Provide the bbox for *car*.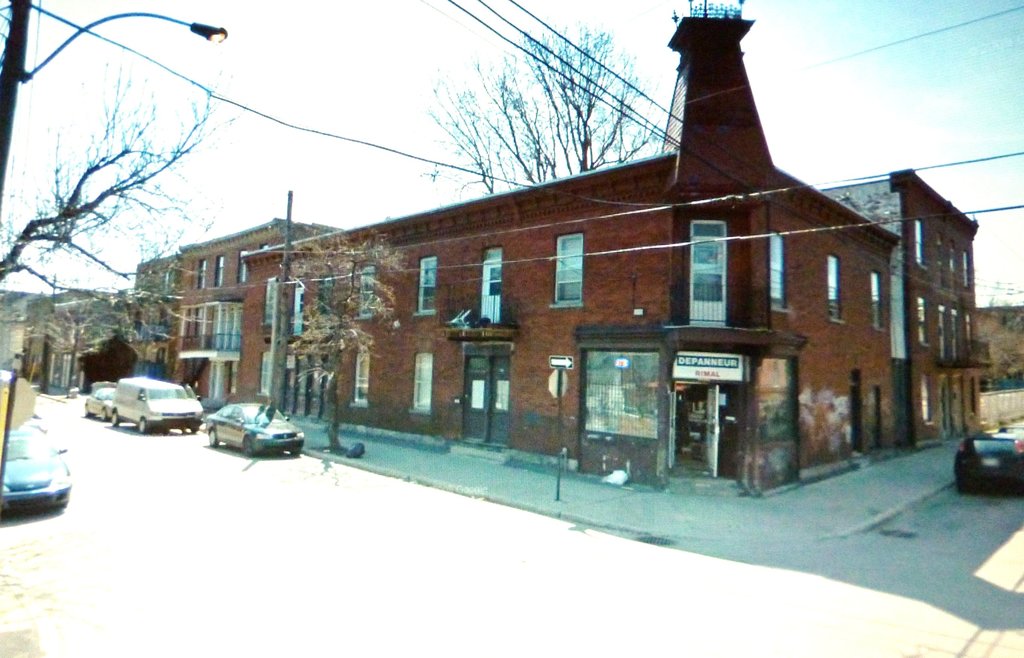
BBox(0, 430, 70, 515).
